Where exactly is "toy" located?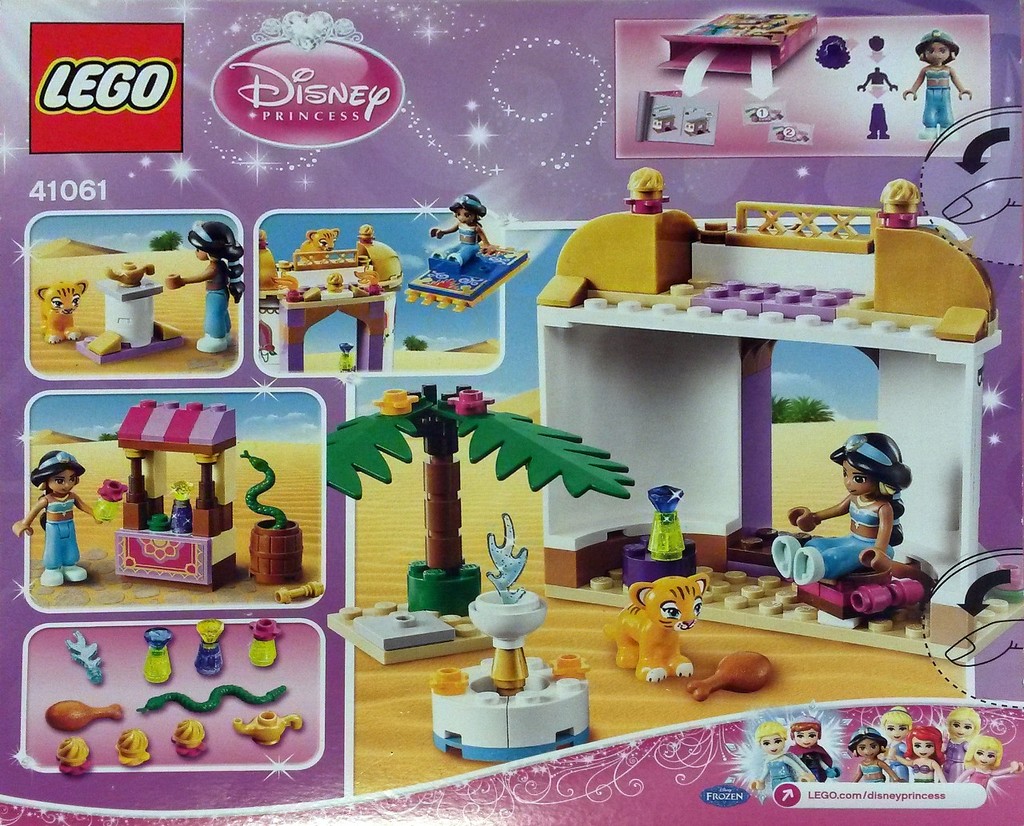
Its bounding box is select_region(111, 727, 152, 767).
